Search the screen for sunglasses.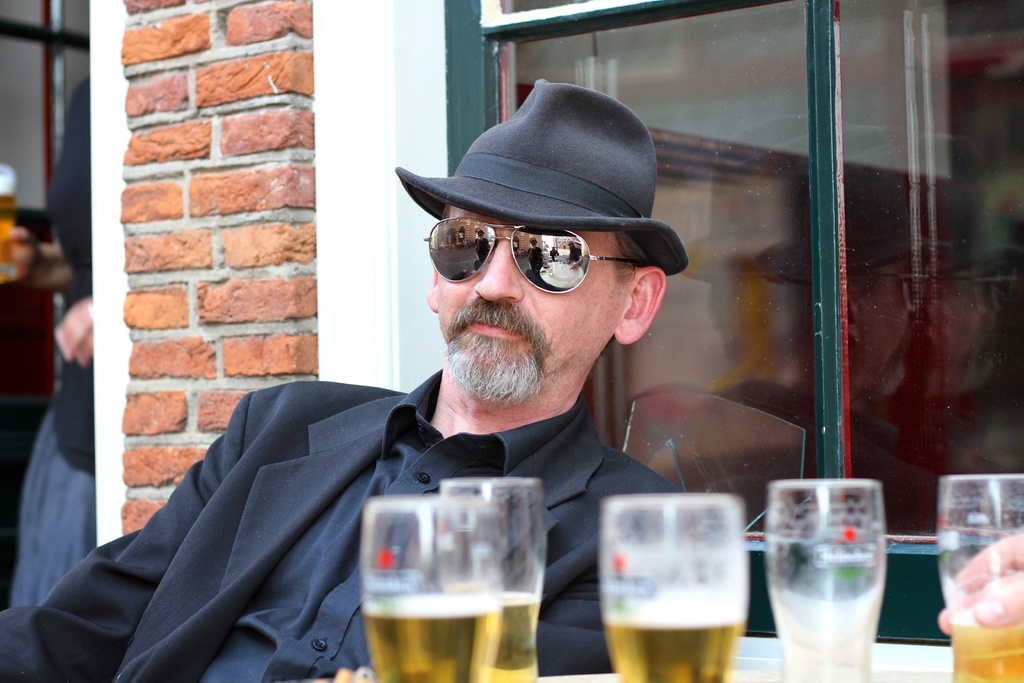
Found at <box>425,215,656,296</box>.
